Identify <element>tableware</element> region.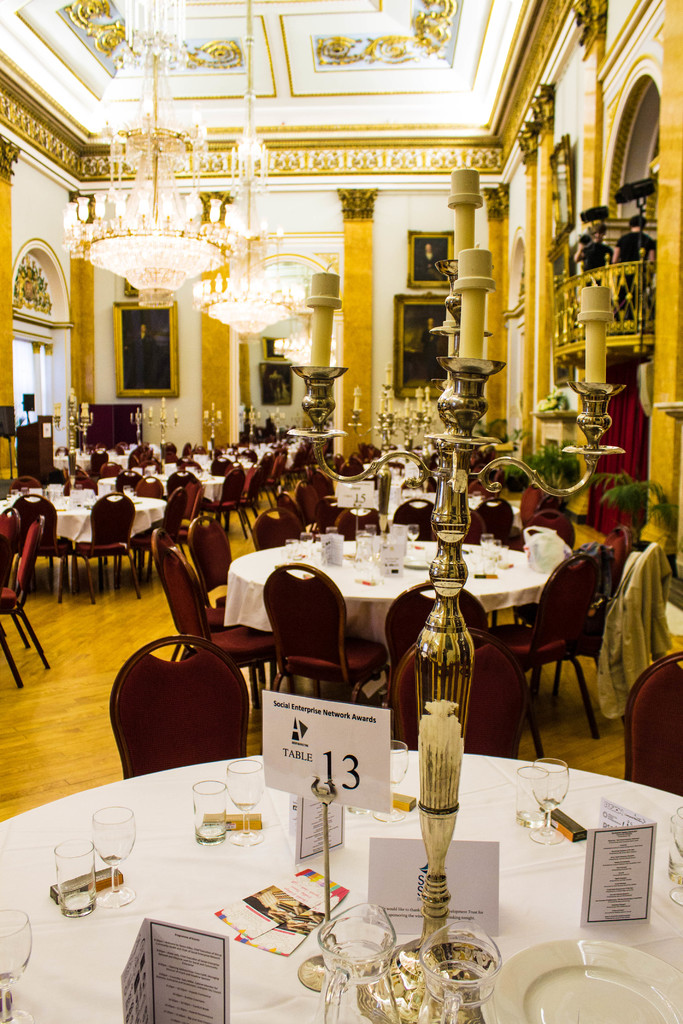
Region: pyautogui.locateOnScreen(4, 480, 138, 513).
